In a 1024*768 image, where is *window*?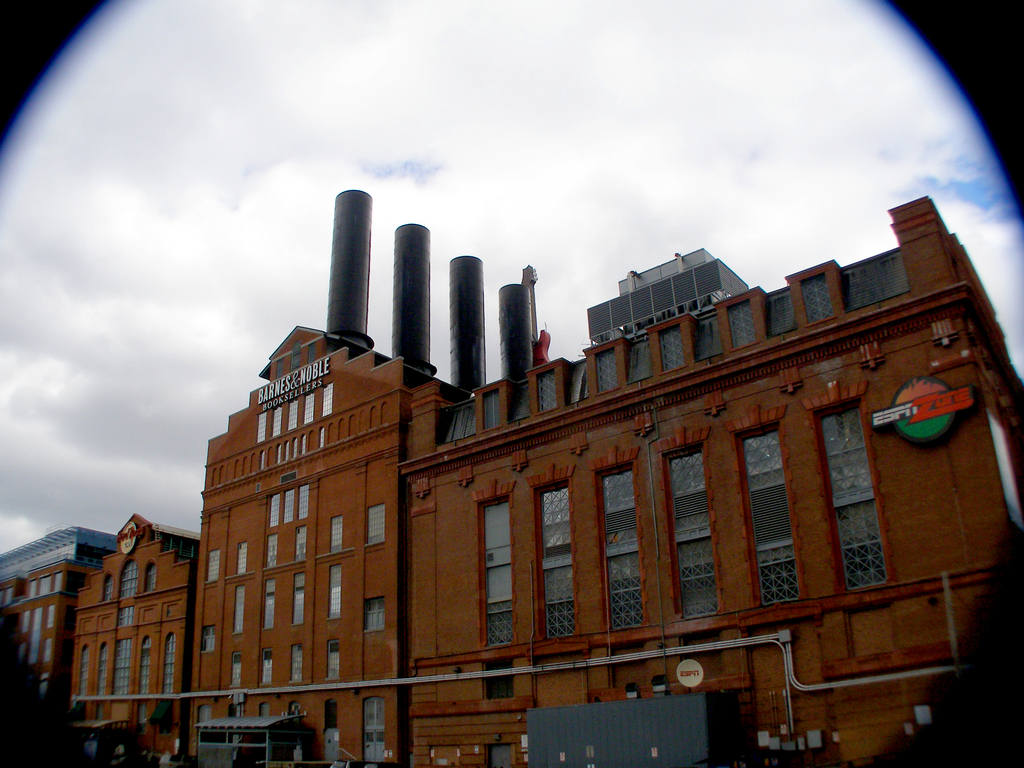
x1=198 y1=625 x2=218 y2=652.
